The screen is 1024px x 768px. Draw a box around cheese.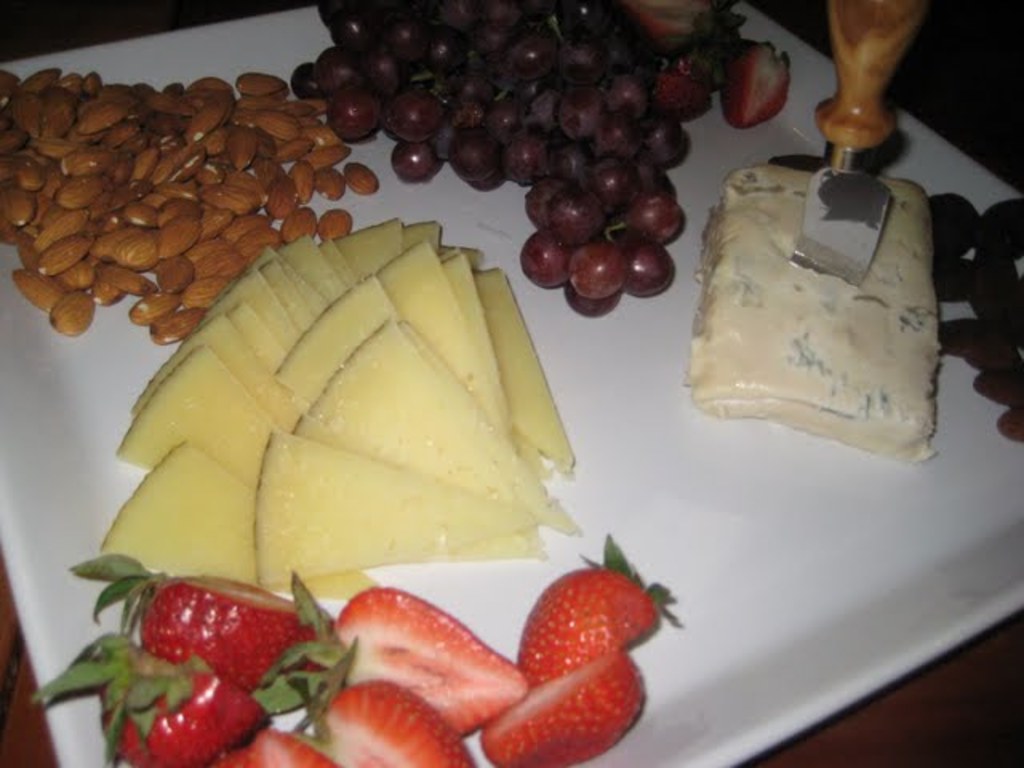
278 270 405 416.
